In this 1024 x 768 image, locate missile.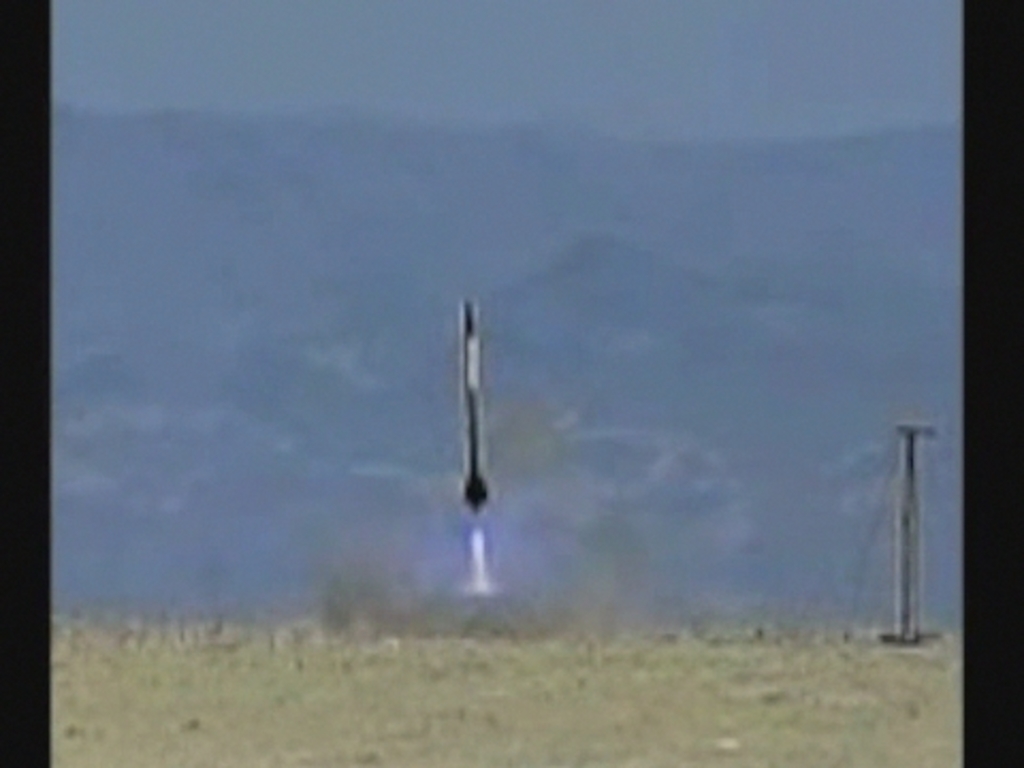
Bounding box: (454,294,493,523).
